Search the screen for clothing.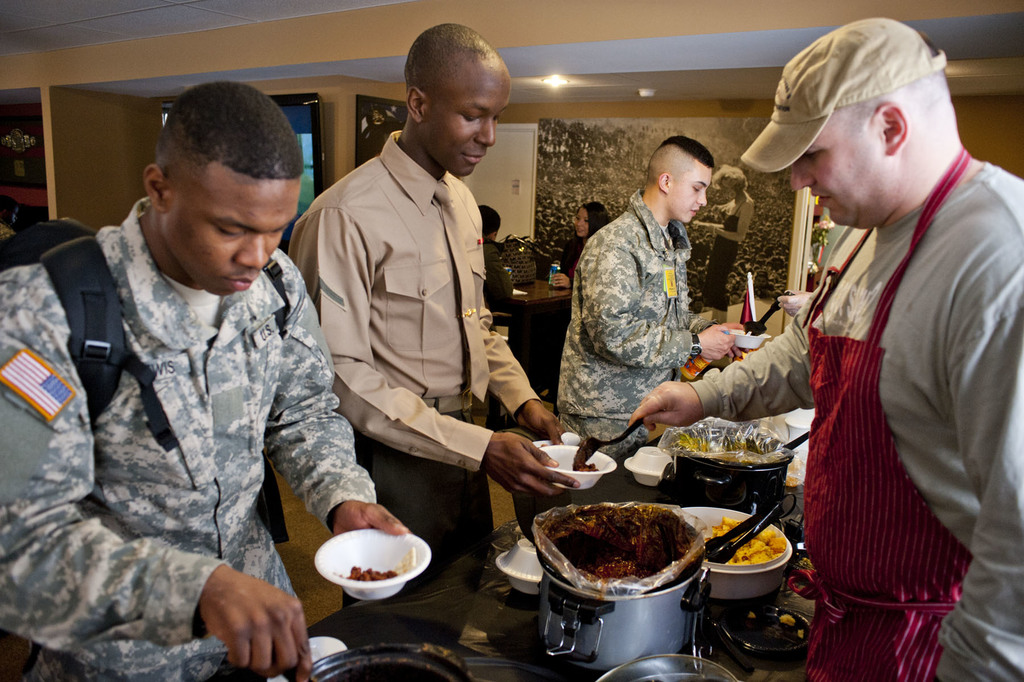
Found at bbox=[0, 220, 17, 242].
